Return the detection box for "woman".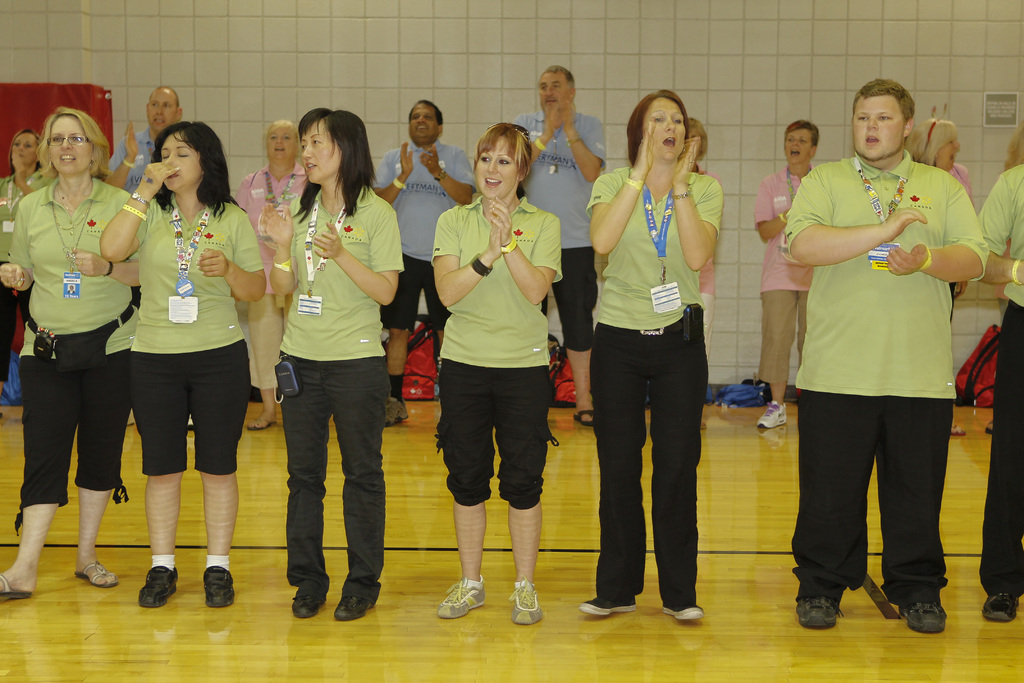
262,106,404,624.
